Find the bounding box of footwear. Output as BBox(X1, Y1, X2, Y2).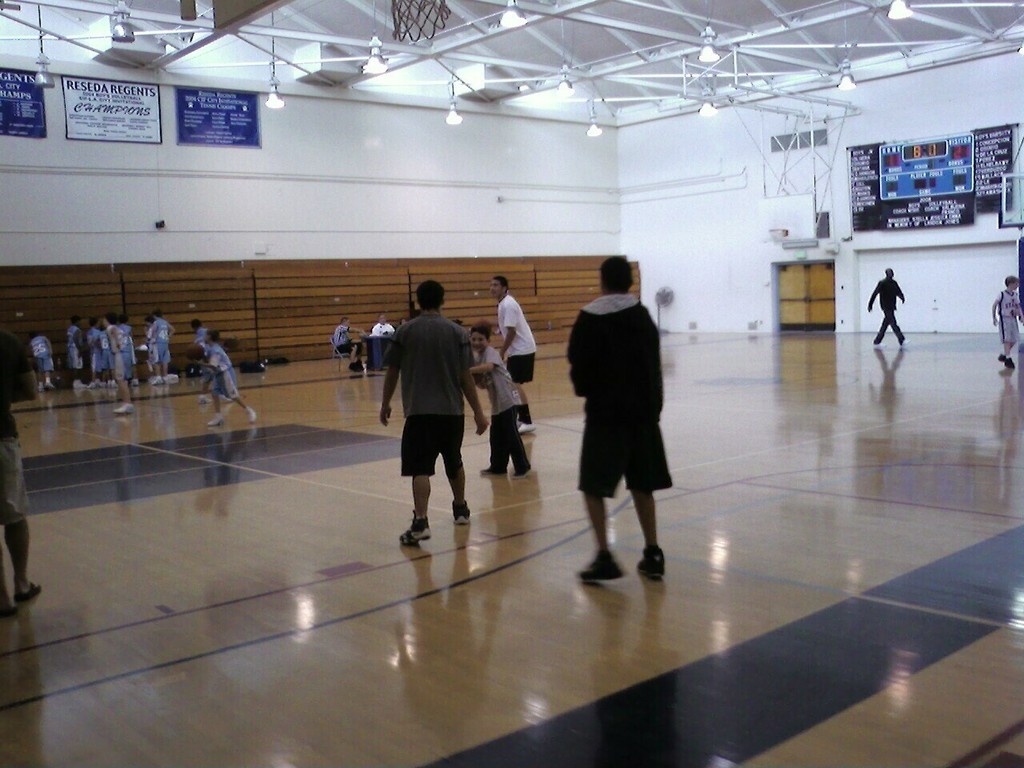
BBox(636, 545, 666, 580).
